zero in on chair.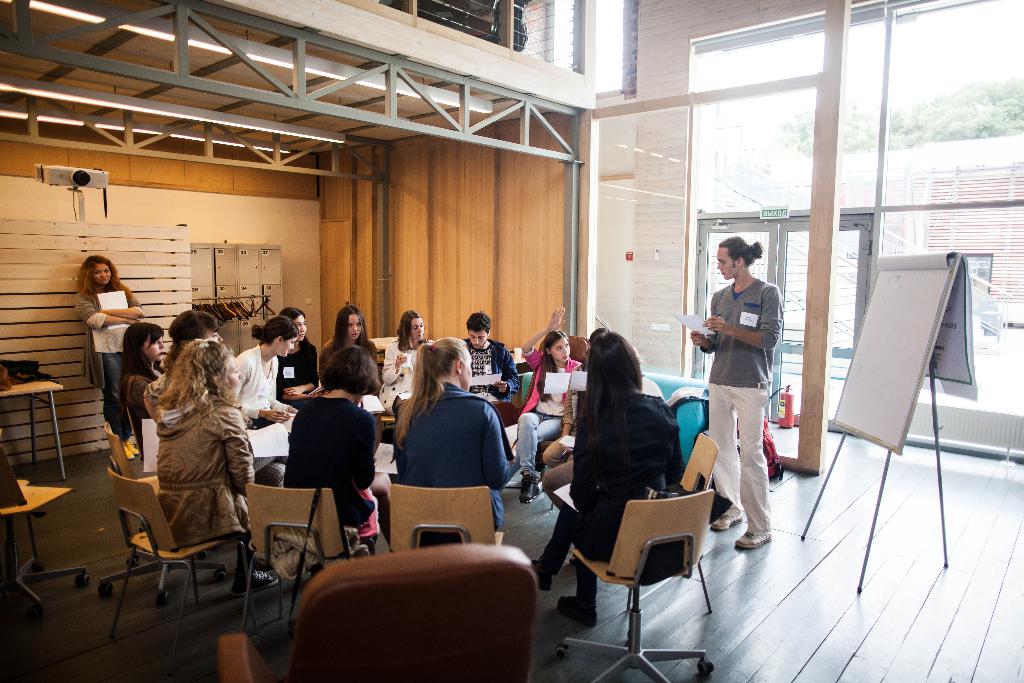
Zeroed in: 97, 420, 212, 567.
